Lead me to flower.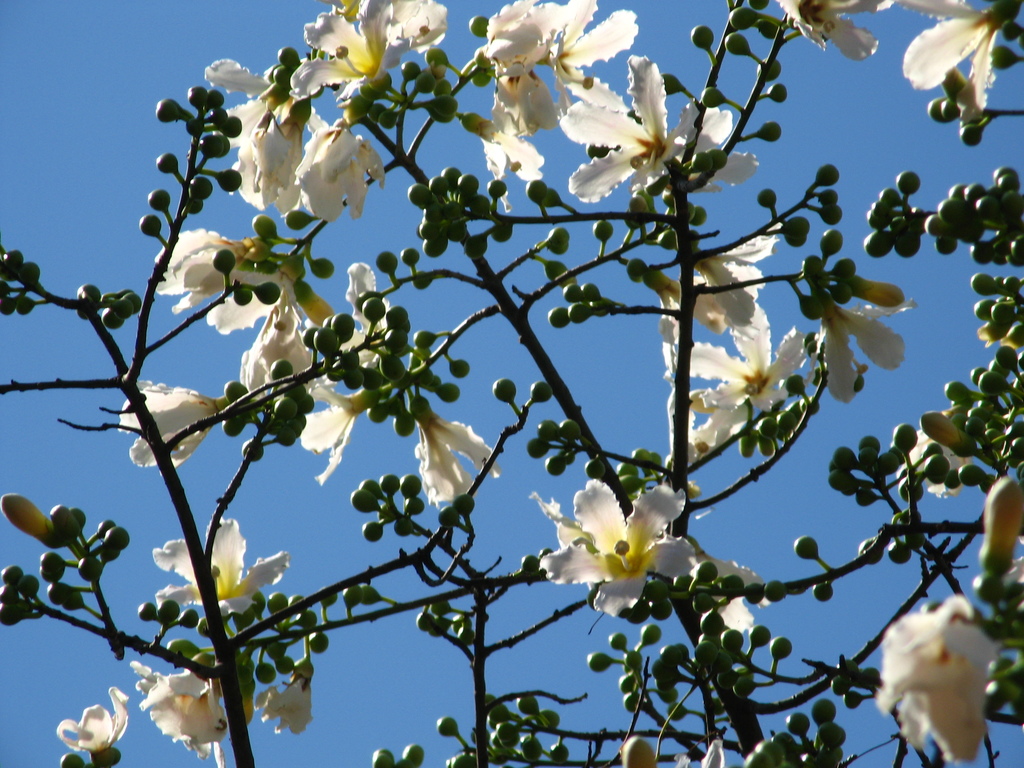
Lead to crop(247, 652, 316, 732).
